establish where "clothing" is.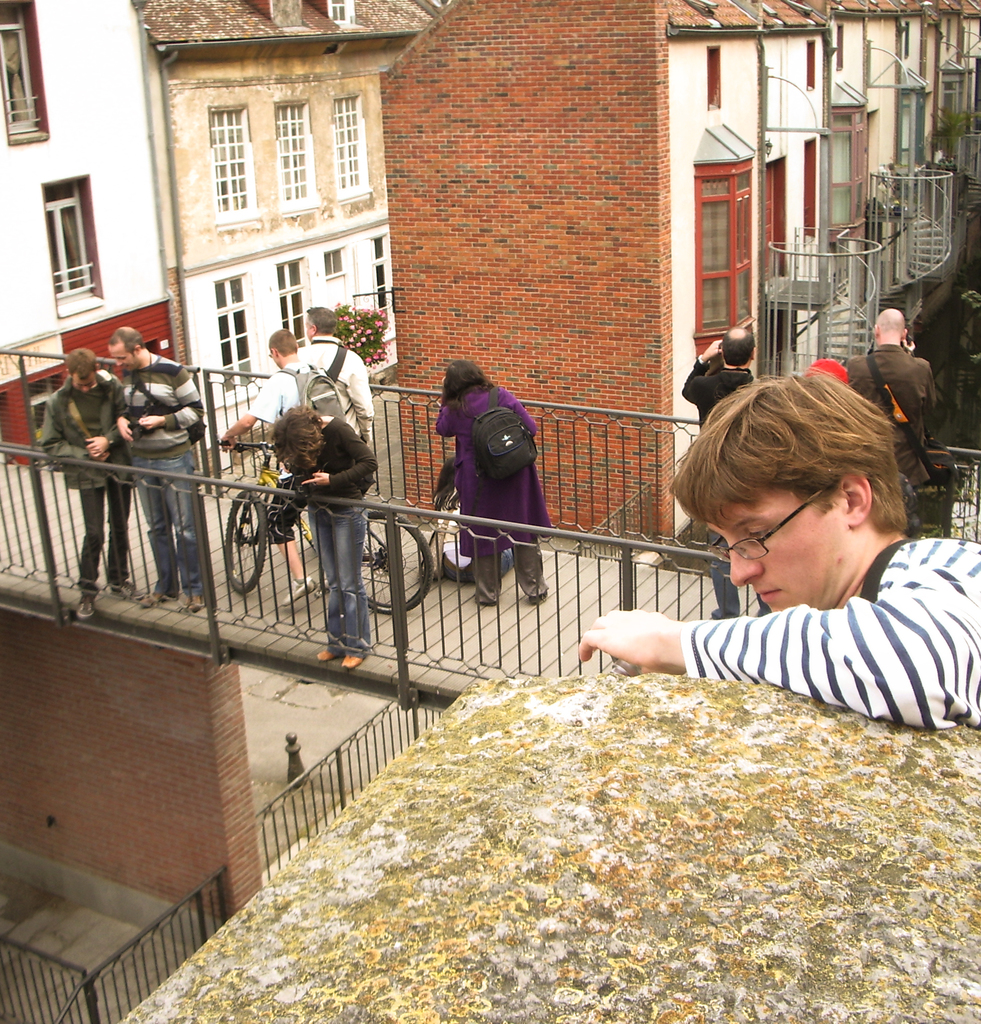
Established at crop(679, 357, 769, 621).
